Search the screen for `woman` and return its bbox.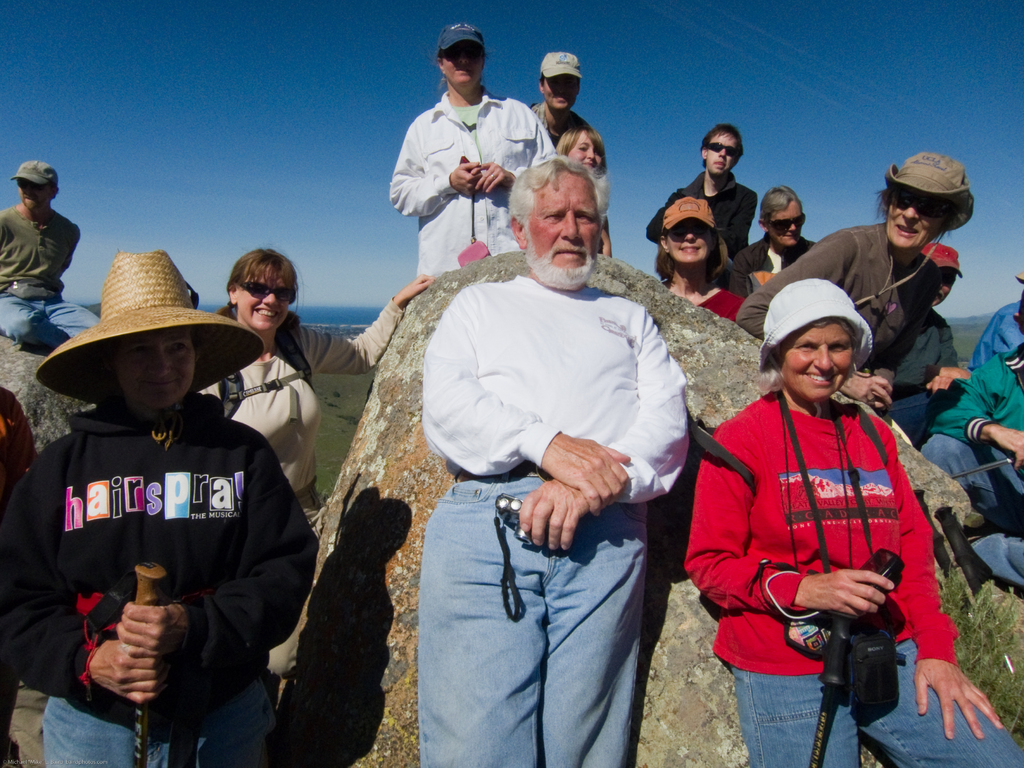
Found: <box>0,246,323,767</box>.
